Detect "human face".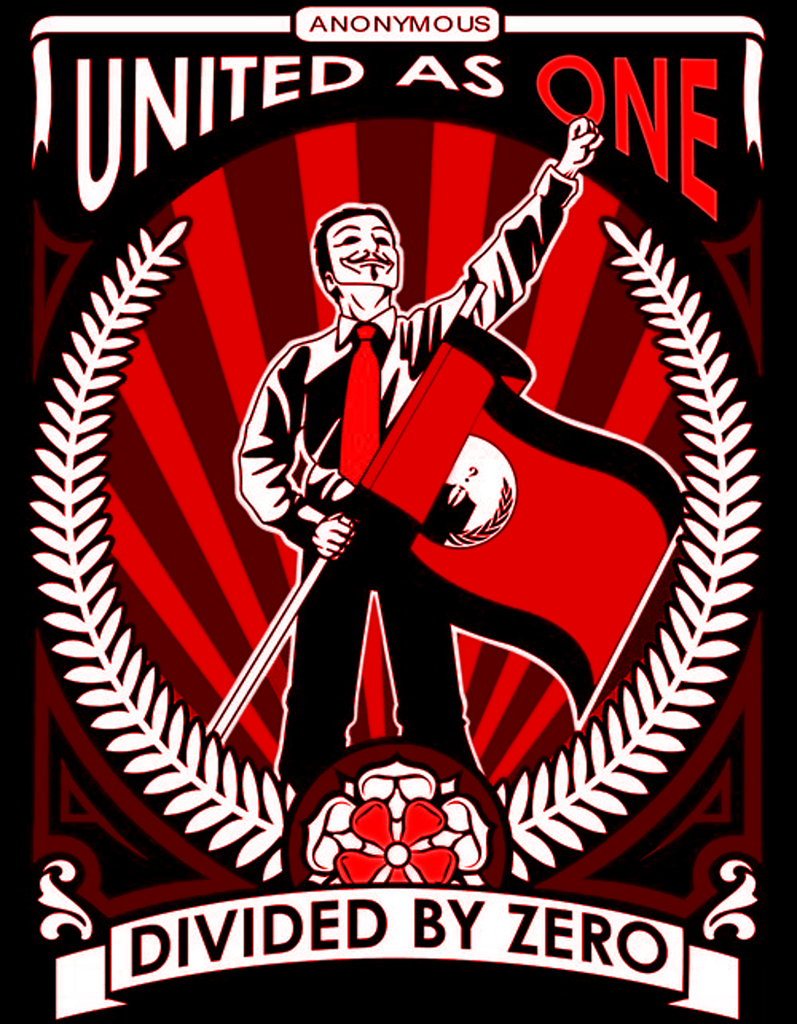
Detected at 323 213 406 288.
